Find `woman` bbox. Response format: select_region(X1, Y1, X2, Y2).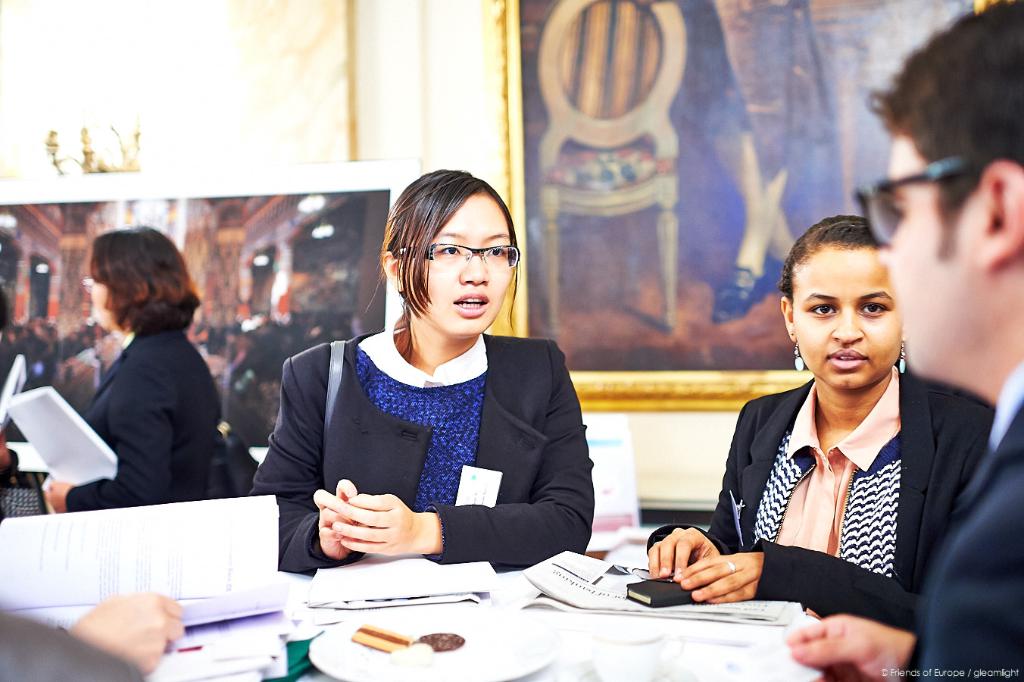
select_region(247, 159, 594, 571).
